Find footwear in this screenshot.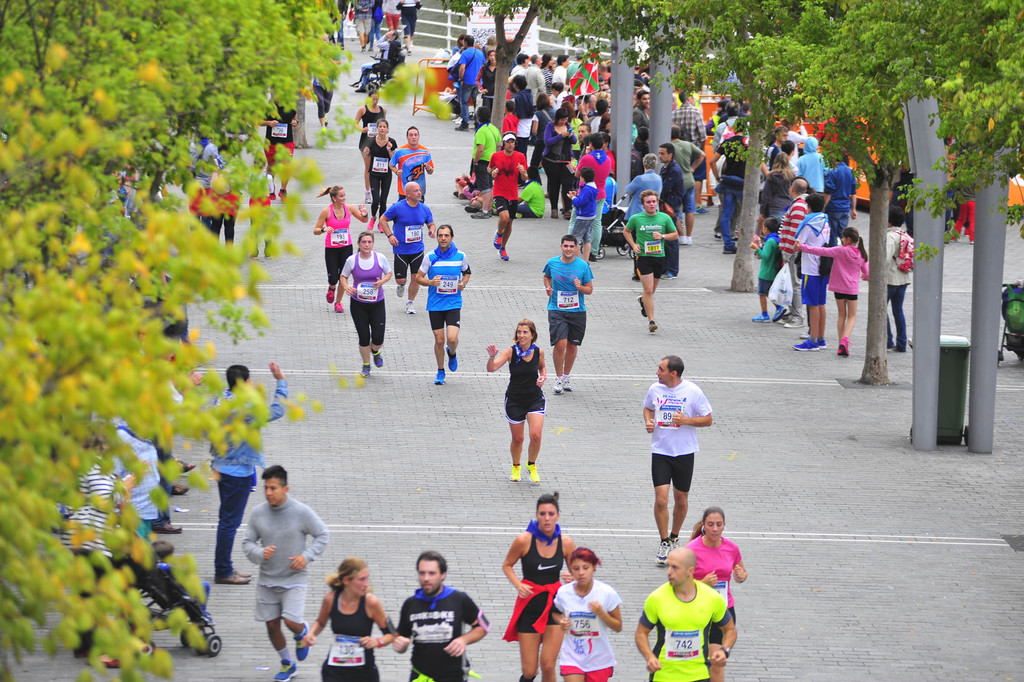
The bounding box for footwear is x1=273, y1=656, x2=294, y2=681.
